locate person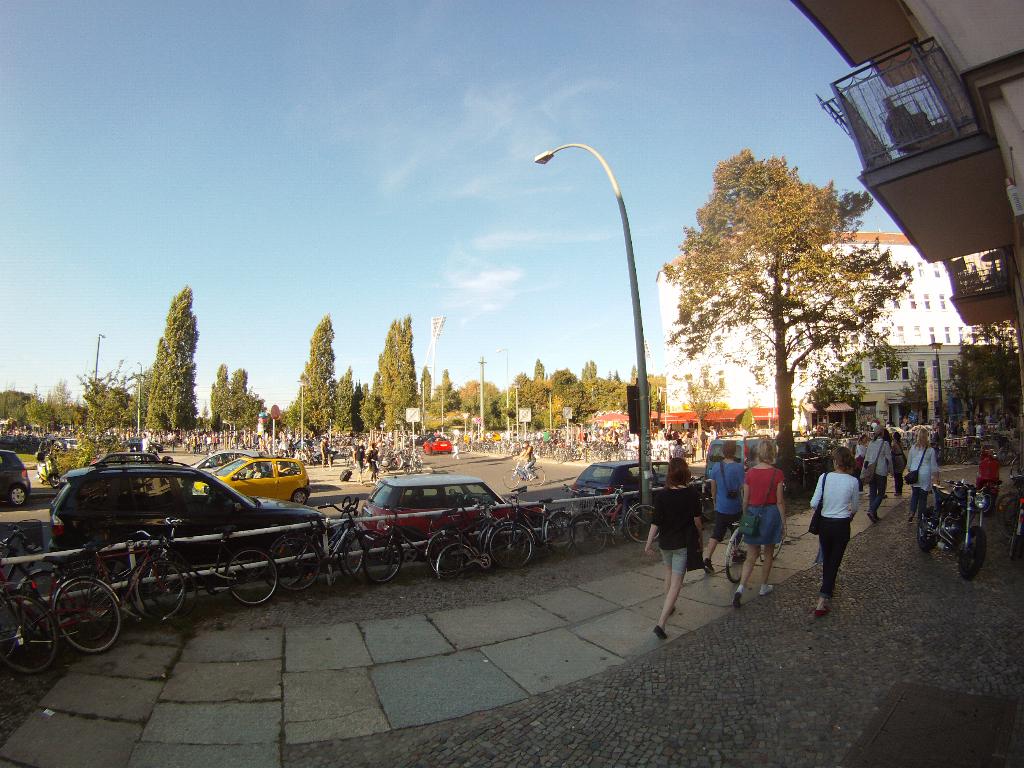
(645, 457, 706, 644)
